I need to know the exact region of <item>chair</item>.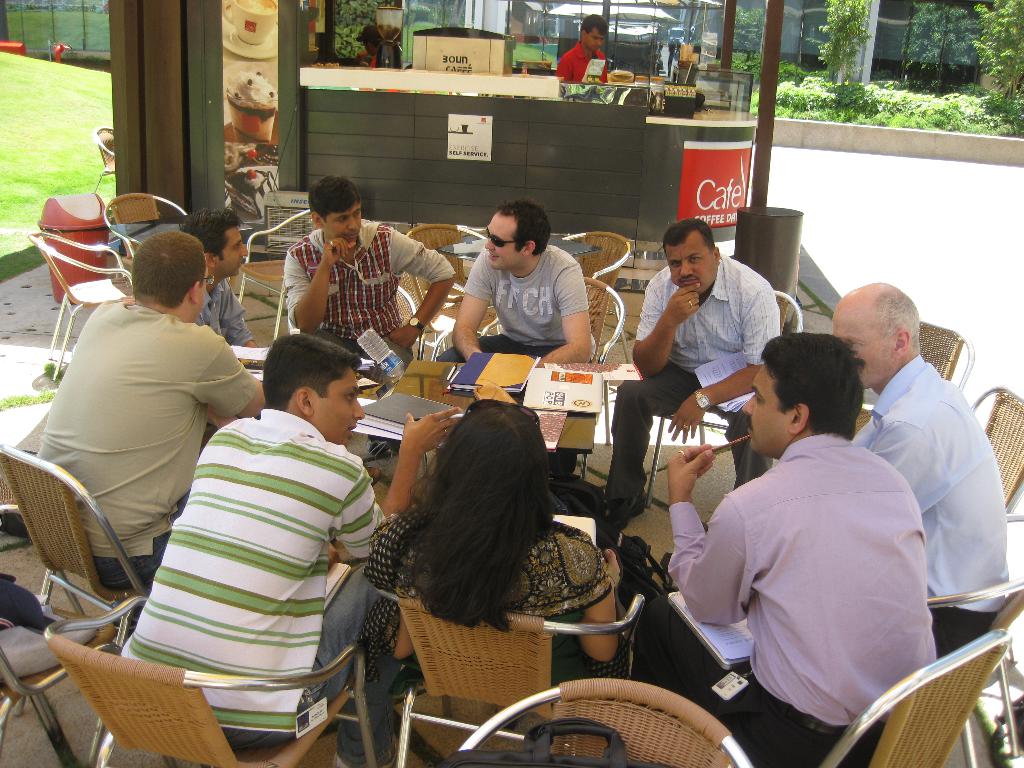
Region: l=922, t=512, r=1023, b=767.
